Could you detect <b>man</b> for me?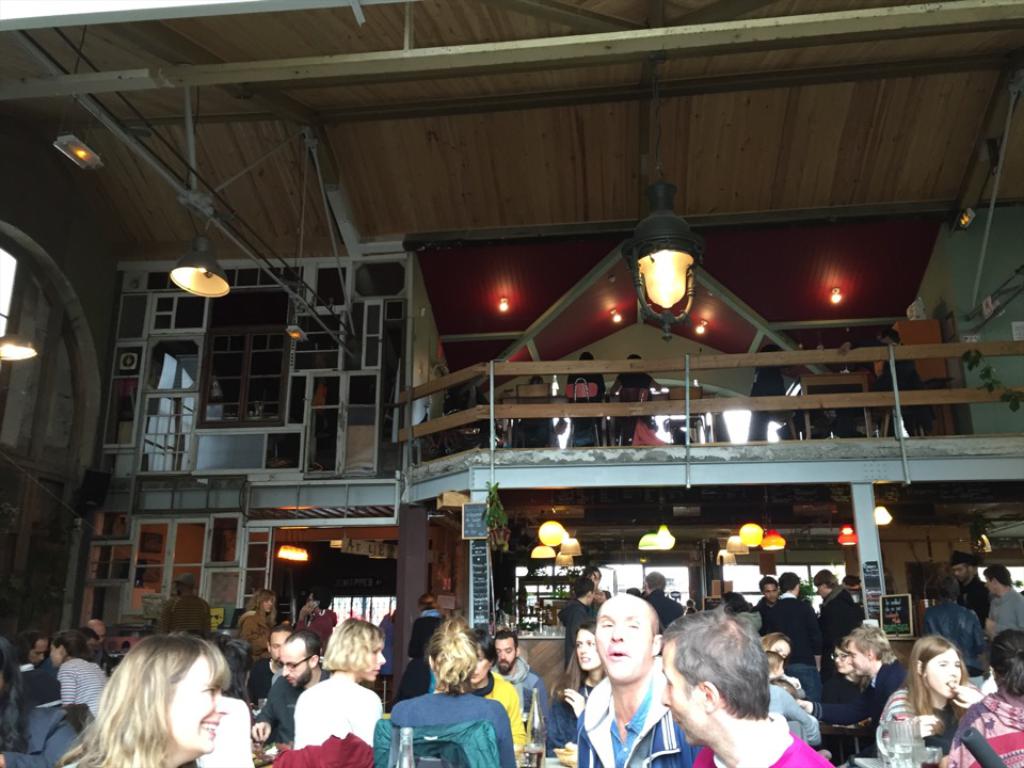
Detection result: box=[257, 628, 336, 746].
